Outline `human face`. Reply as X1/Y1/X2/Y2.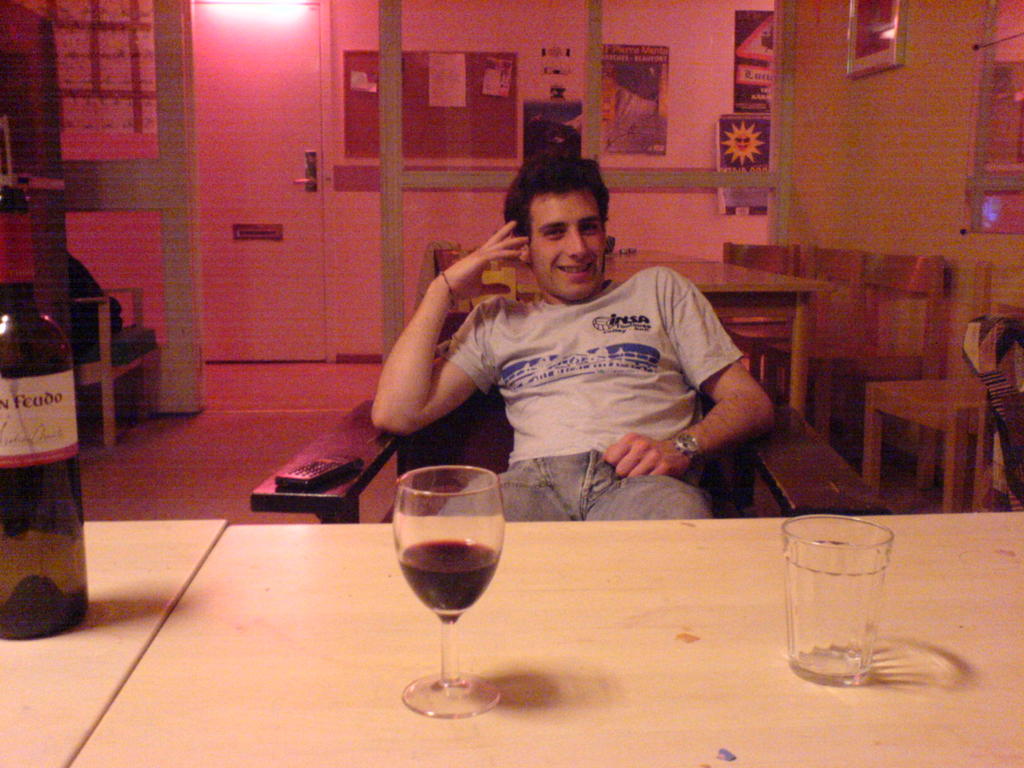
529/189/604/296.
